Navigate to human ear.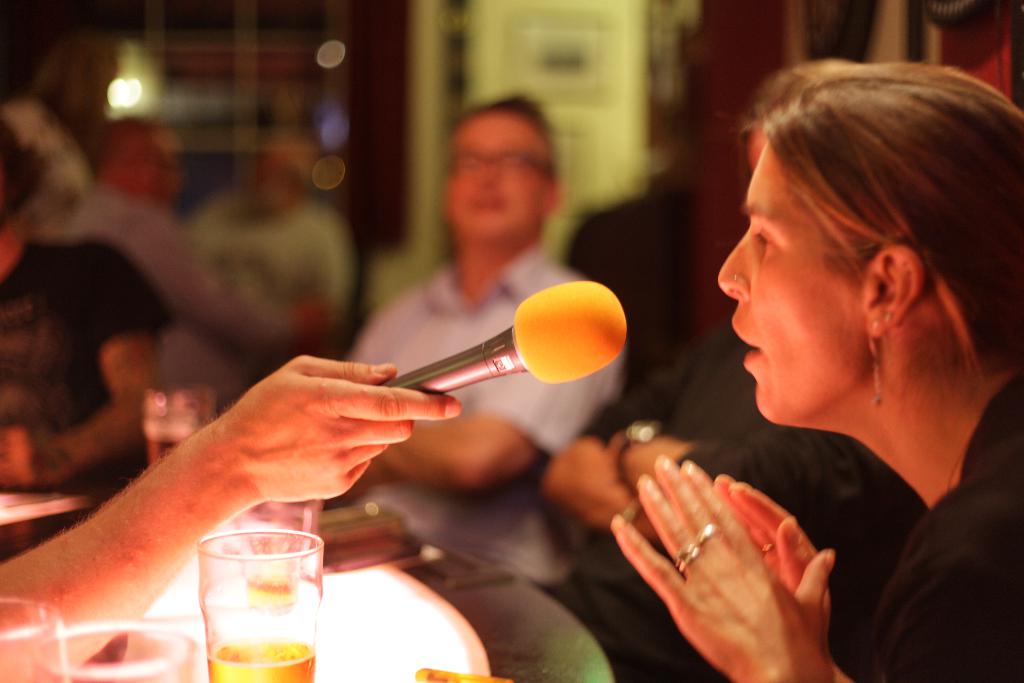
Navigation target: crop(861, 242, 922, 338).
